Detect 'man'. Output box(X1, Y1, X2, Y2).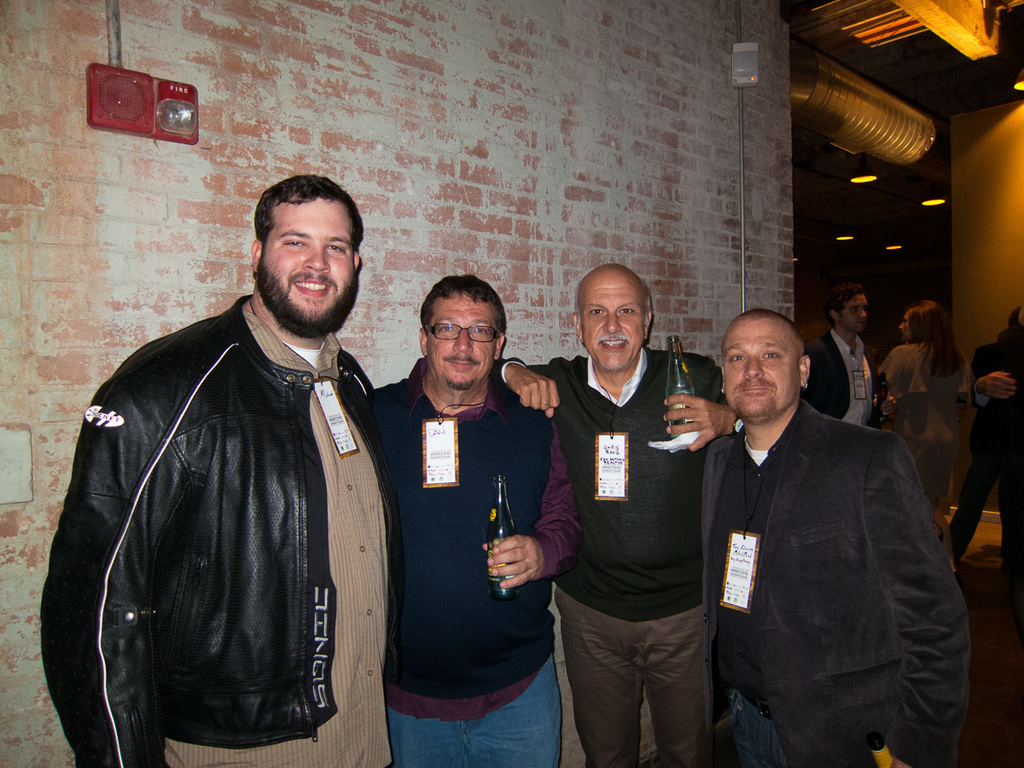
box(29, 173, 406, 765).
